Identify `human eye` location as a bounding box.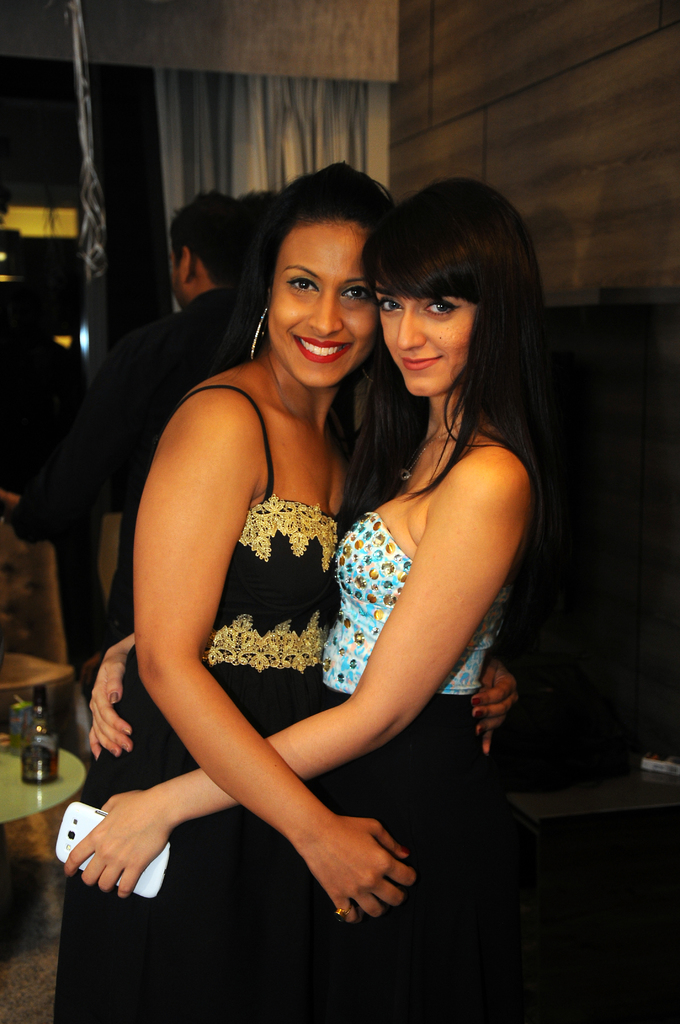
(279,275,335,307).
